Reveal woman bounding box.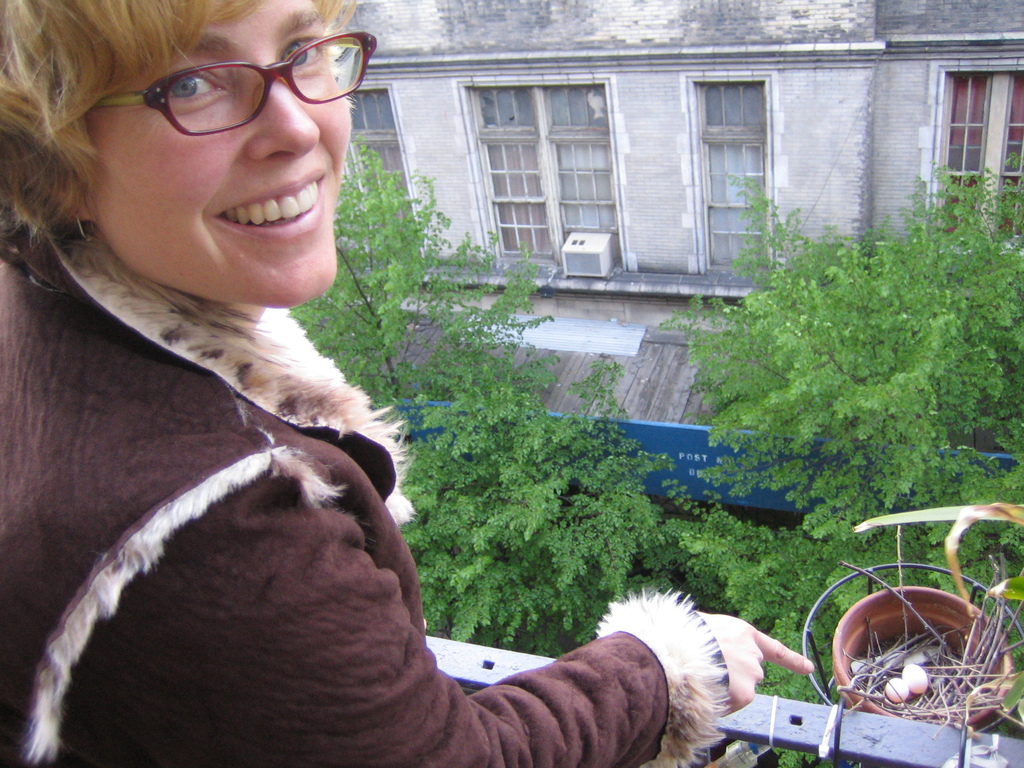
Revealed: {"left": 48, "top": 42, "right": 729, "bottom": 730}.
